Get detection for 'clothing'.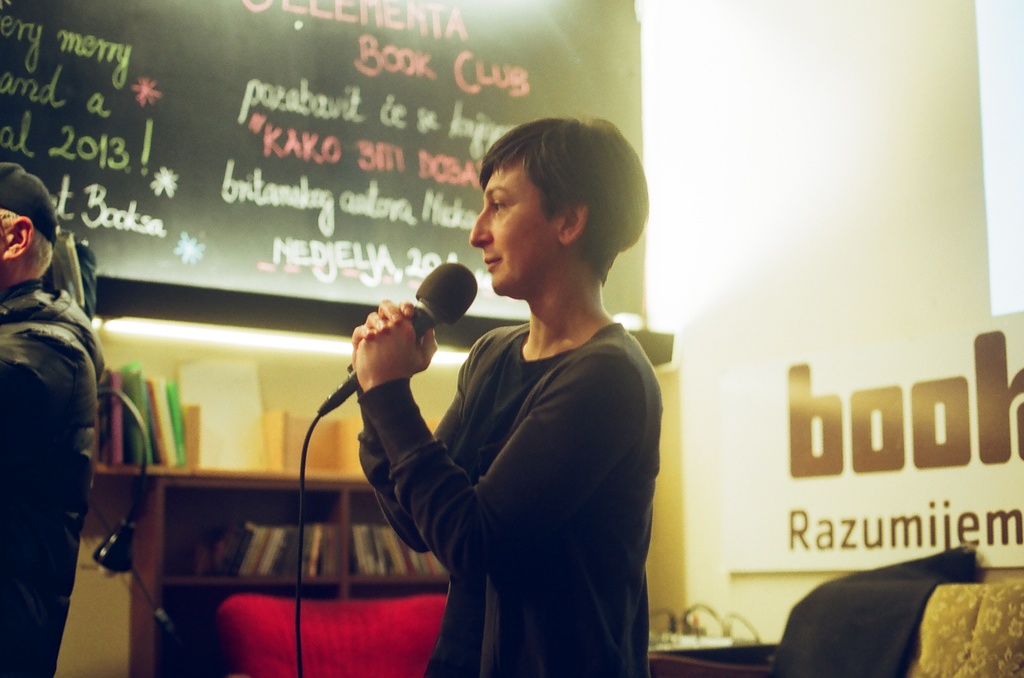
Detection: l=359, t=236, r=673, b=668.
